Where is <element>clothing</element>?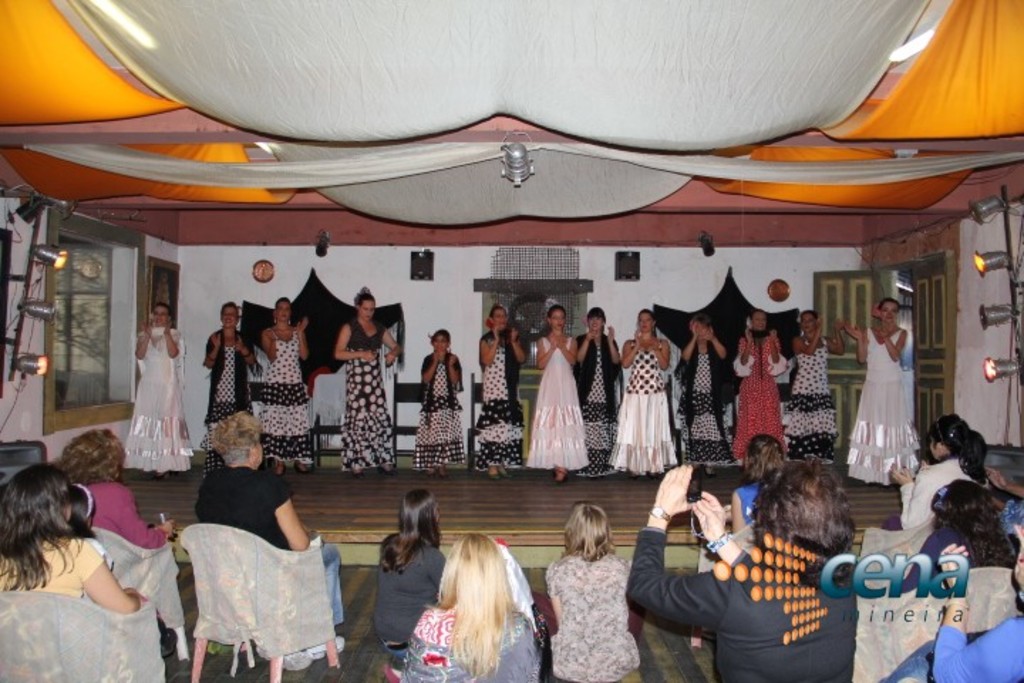
bbox(897, 447, 977, 571).
